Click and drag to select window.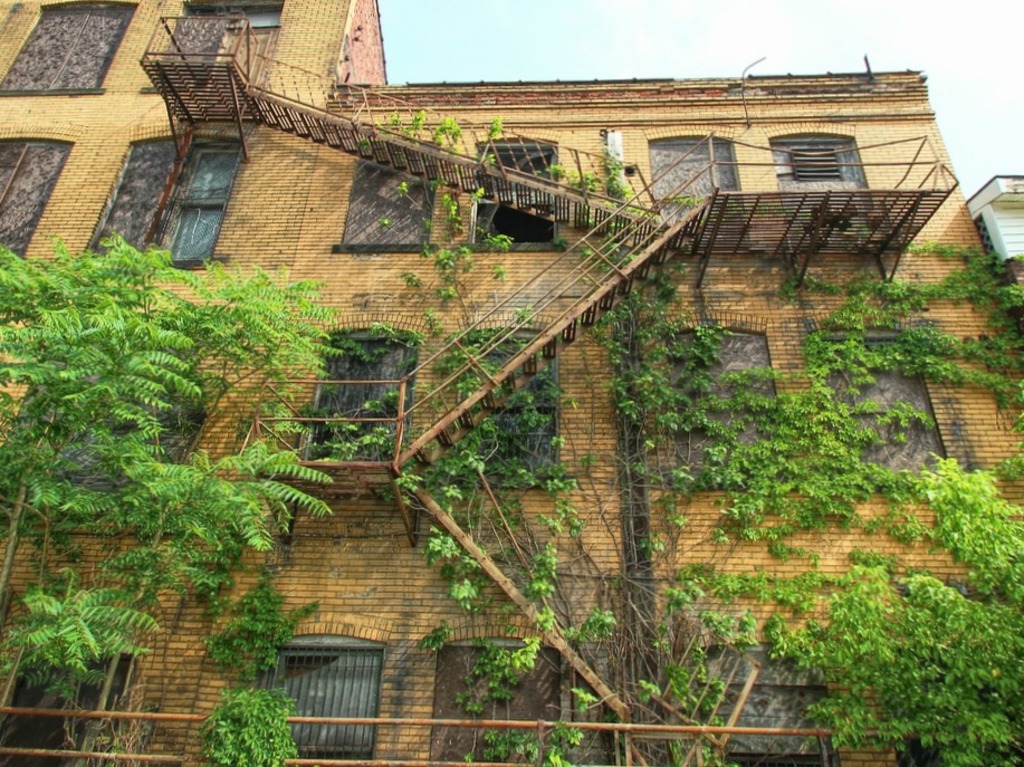
Selection: <bbox>825, 324, 947, 490</bbox>.
